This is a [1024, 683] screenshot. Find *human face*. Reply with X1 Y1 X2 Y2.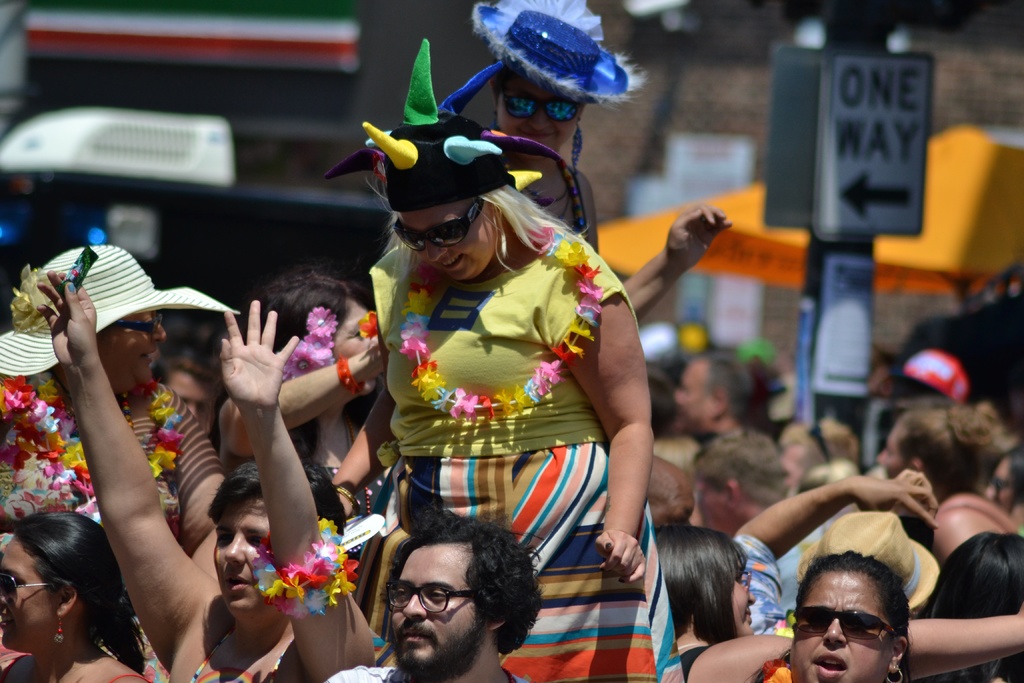
792 567 894 682.
